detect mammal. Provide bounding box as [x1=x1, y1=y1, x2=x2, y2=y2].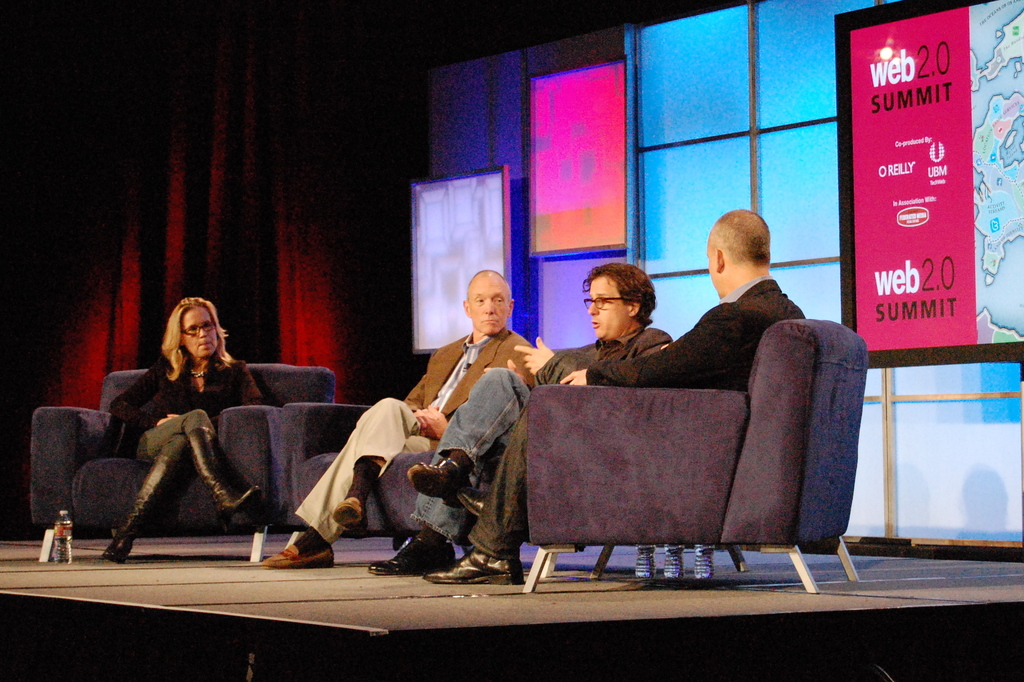
[x1=358, y1=262, x2=665, y2=572].
